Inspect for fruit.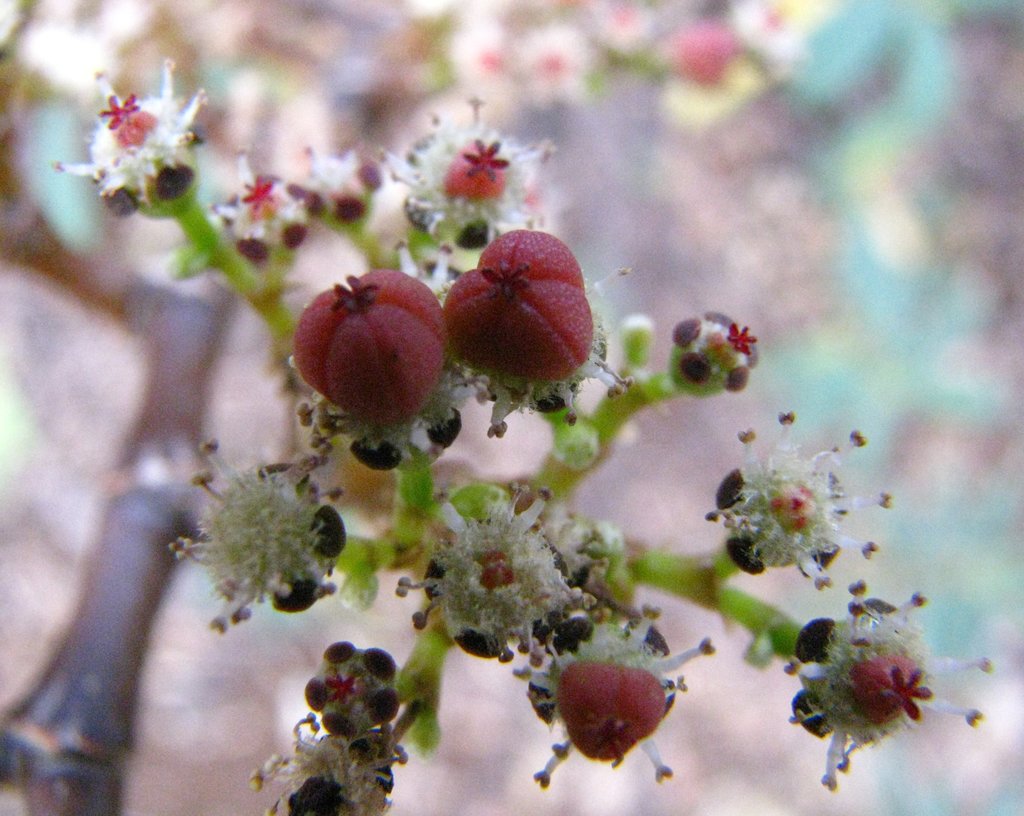
Inspection: bbox(292, 286, 451, 448).
